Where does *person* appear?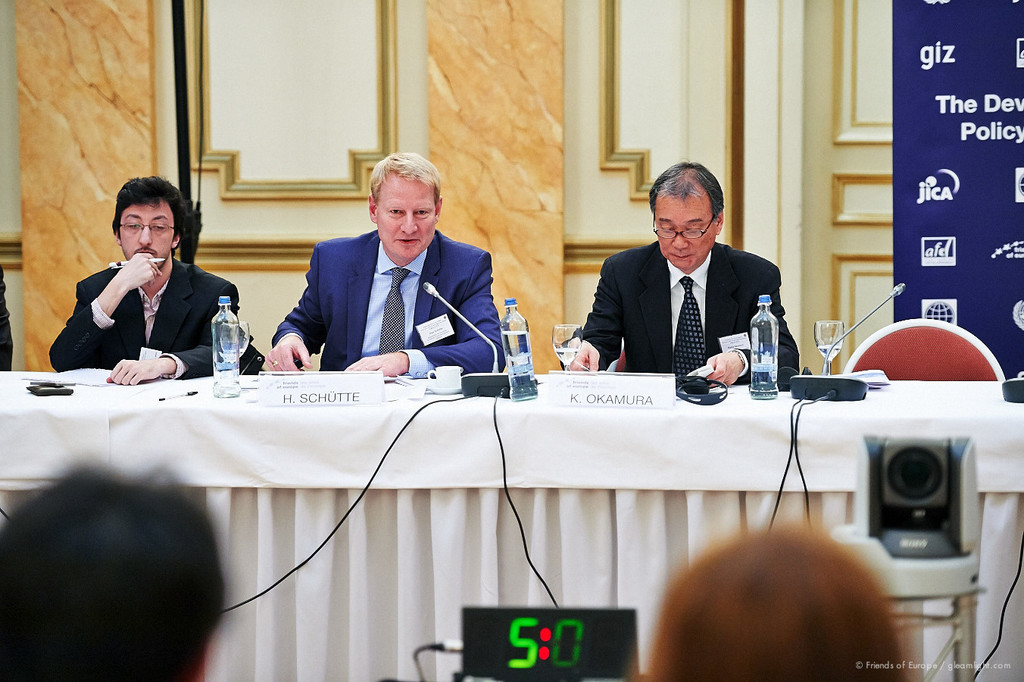
Appears at bbox=[594, 162, 809, 410].
